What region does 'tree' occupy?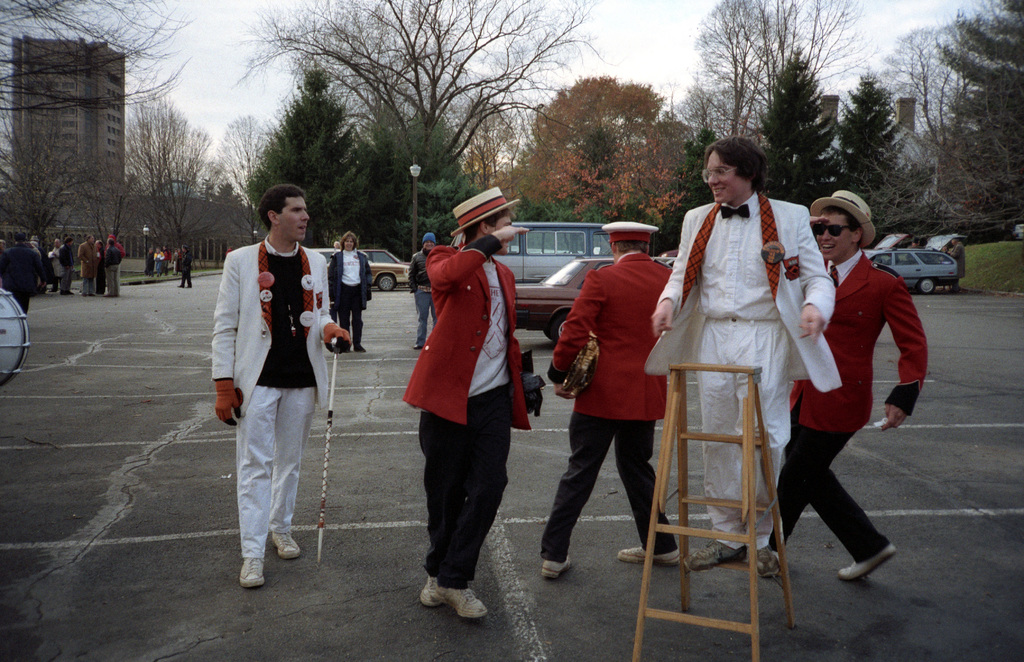
{"left": 689, "top": 25, "right": 882, "bottom": 160}.
